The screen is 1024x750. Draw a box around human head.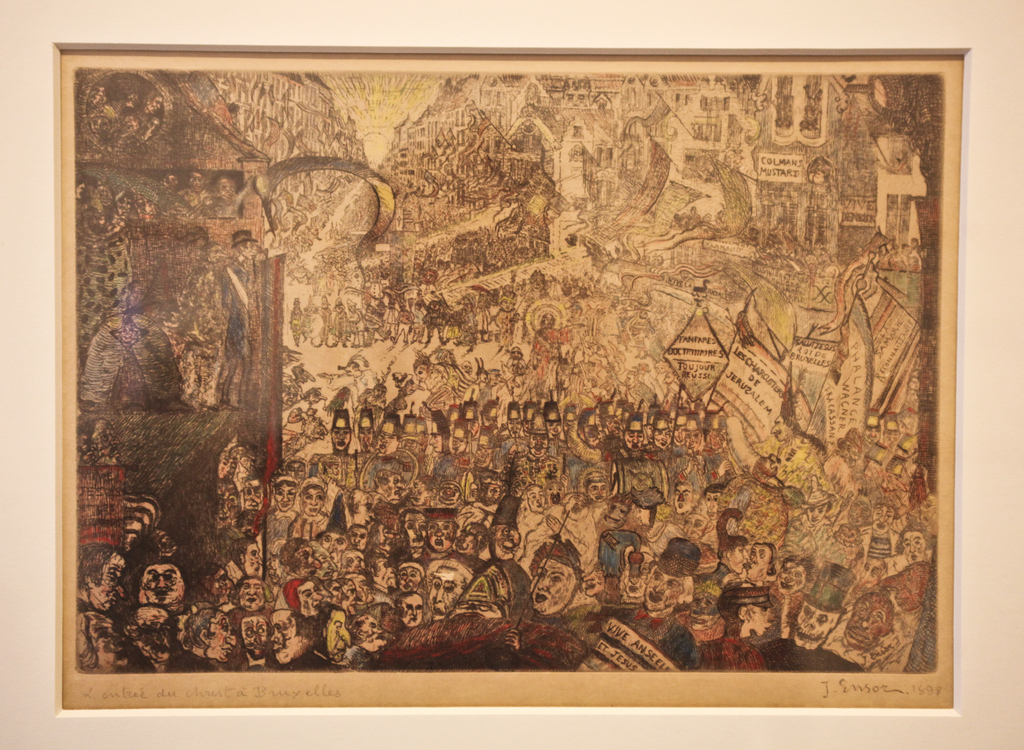
bbox(335, 484, 379, 527).
